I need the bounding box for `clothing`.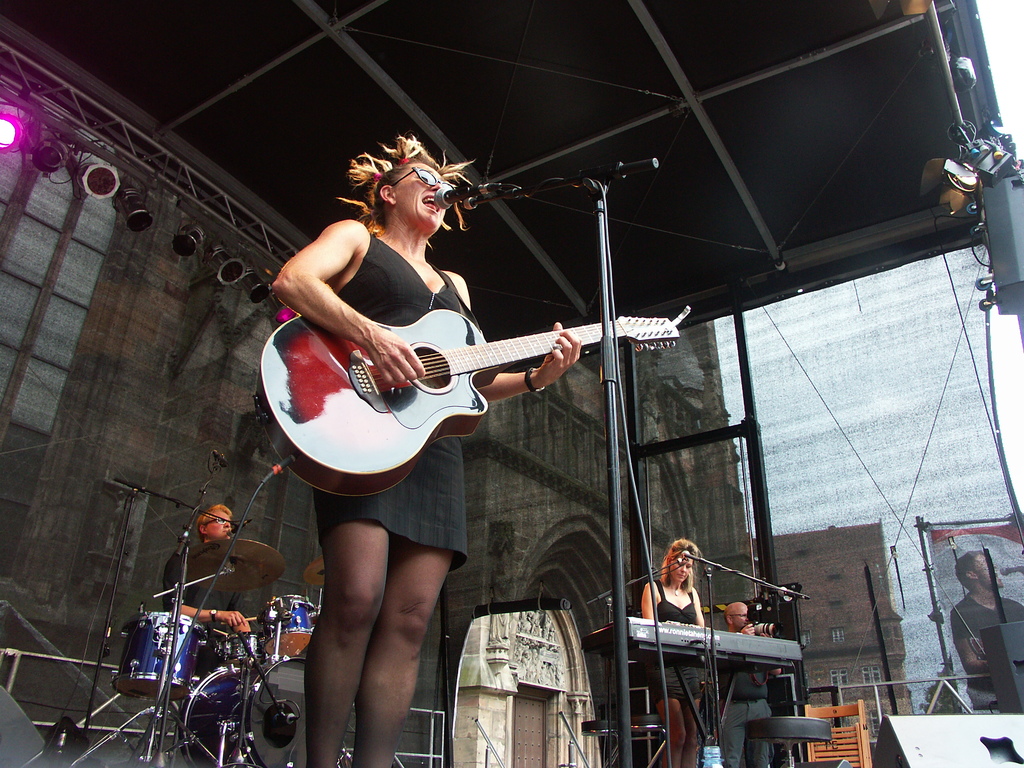
Here it is: l=285, t=193, r=584, b=520.
